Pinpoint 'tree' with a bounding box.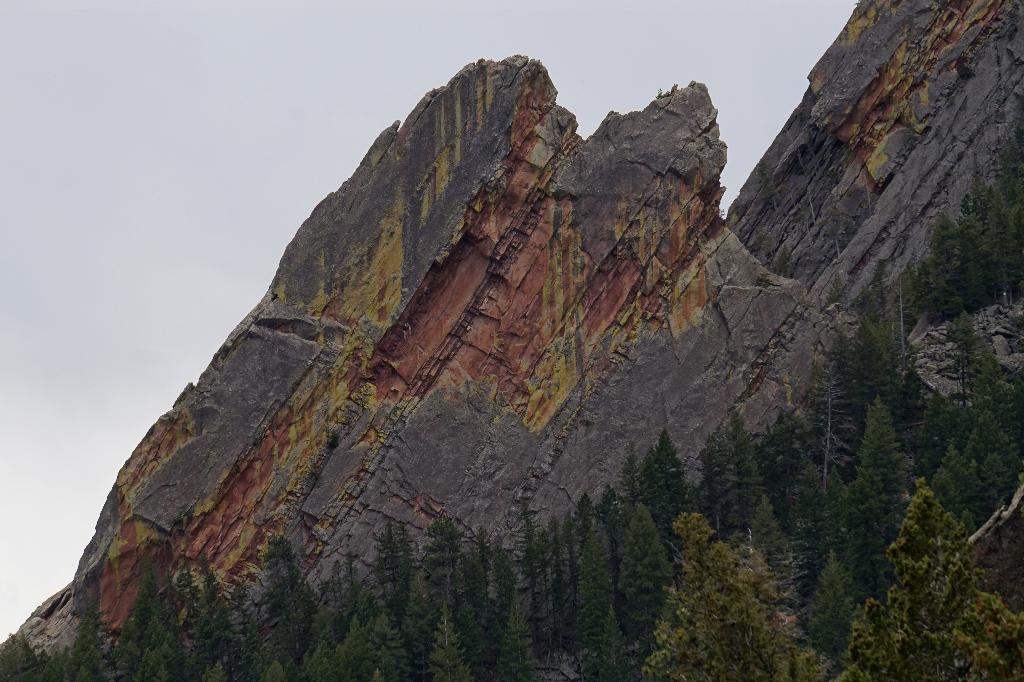
region(981, 178, 1023, 302).
